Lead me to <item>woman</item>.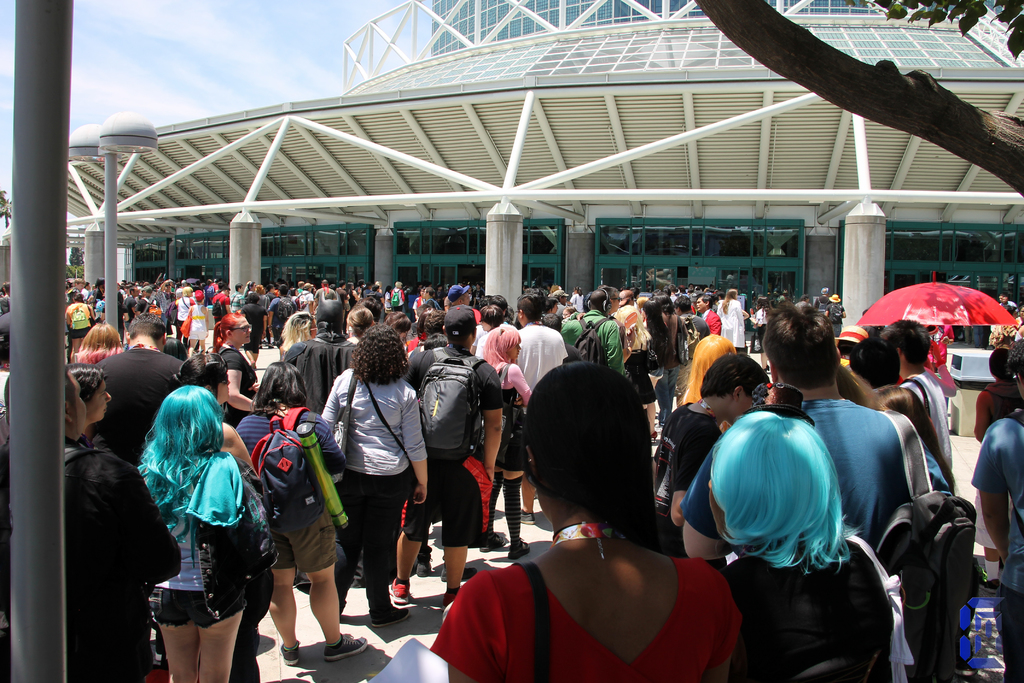
Lead to bbox=(714, 286, 745, 352).
